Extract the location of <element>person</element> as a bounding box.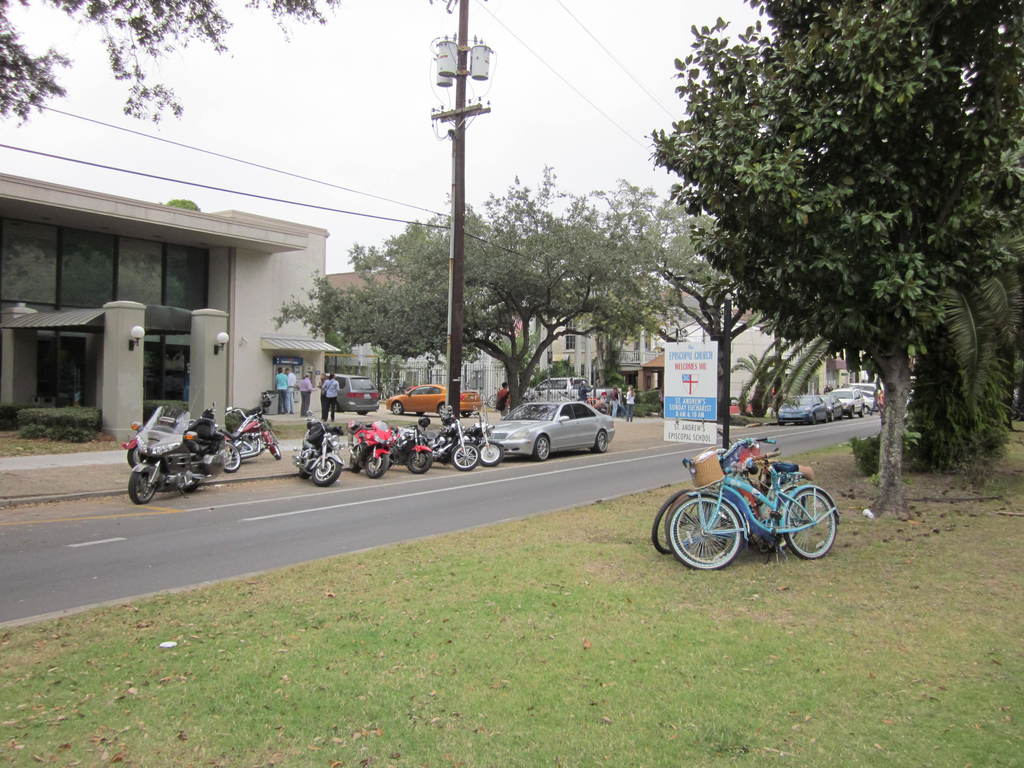
Rect(605, 384, 621, 417).
